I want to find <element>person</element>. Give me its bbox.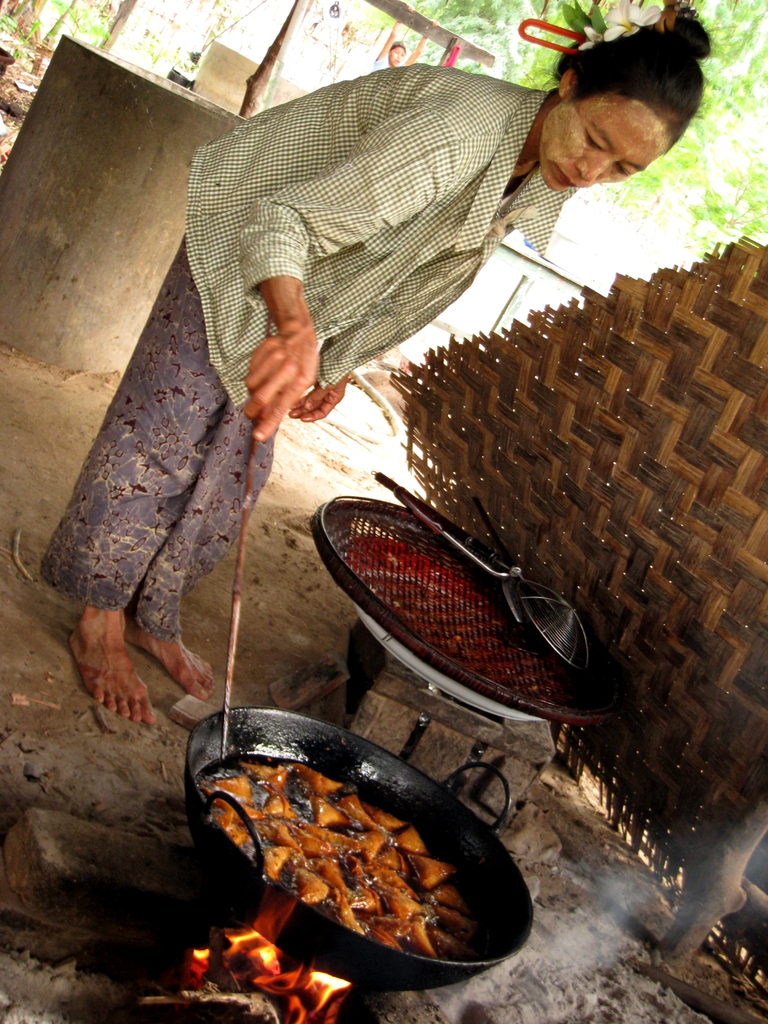
Rect(34, 0, 713, 733).
